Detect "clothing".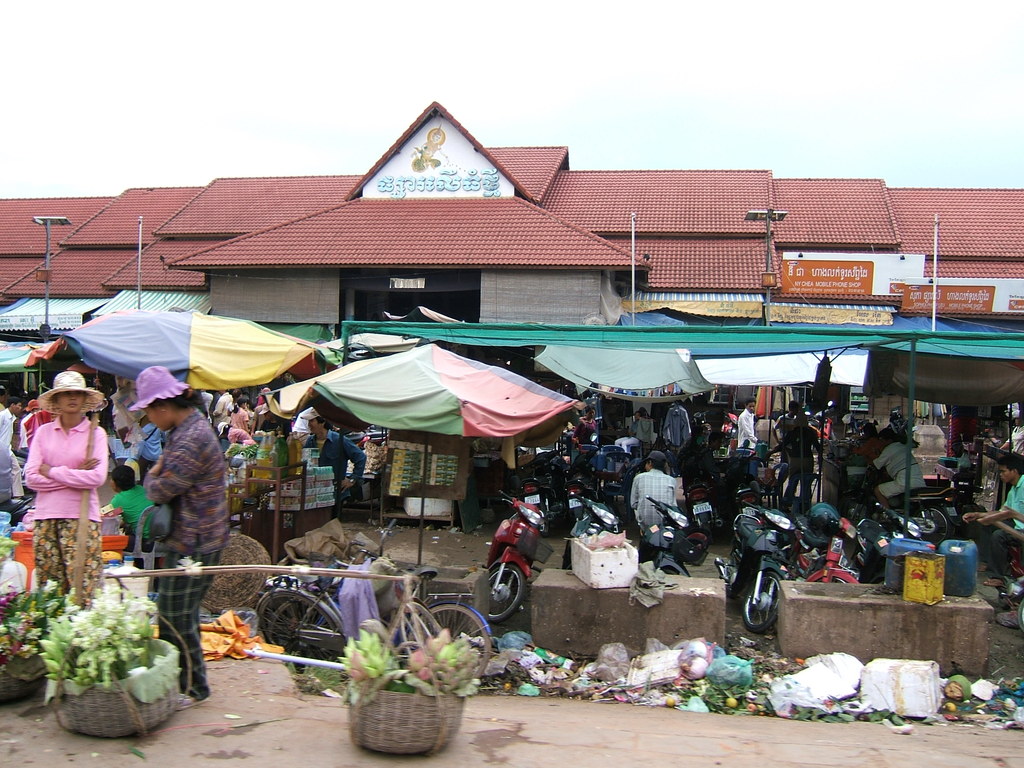
Detected at 965, 477, 1023, 583.
